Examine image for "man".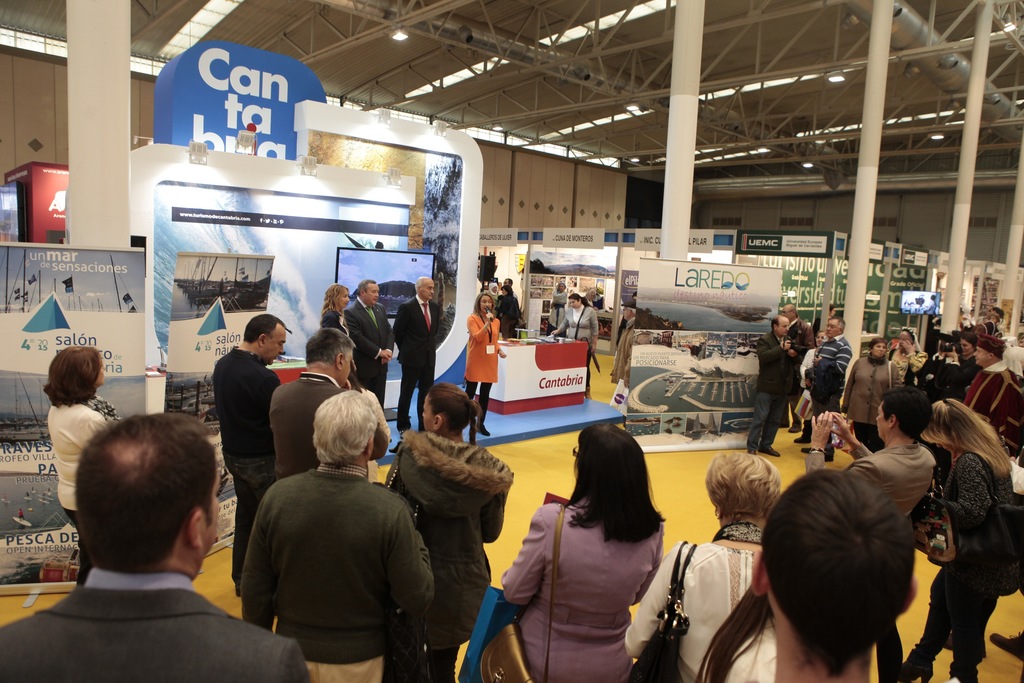
Examination result: 776,302,813,433.
